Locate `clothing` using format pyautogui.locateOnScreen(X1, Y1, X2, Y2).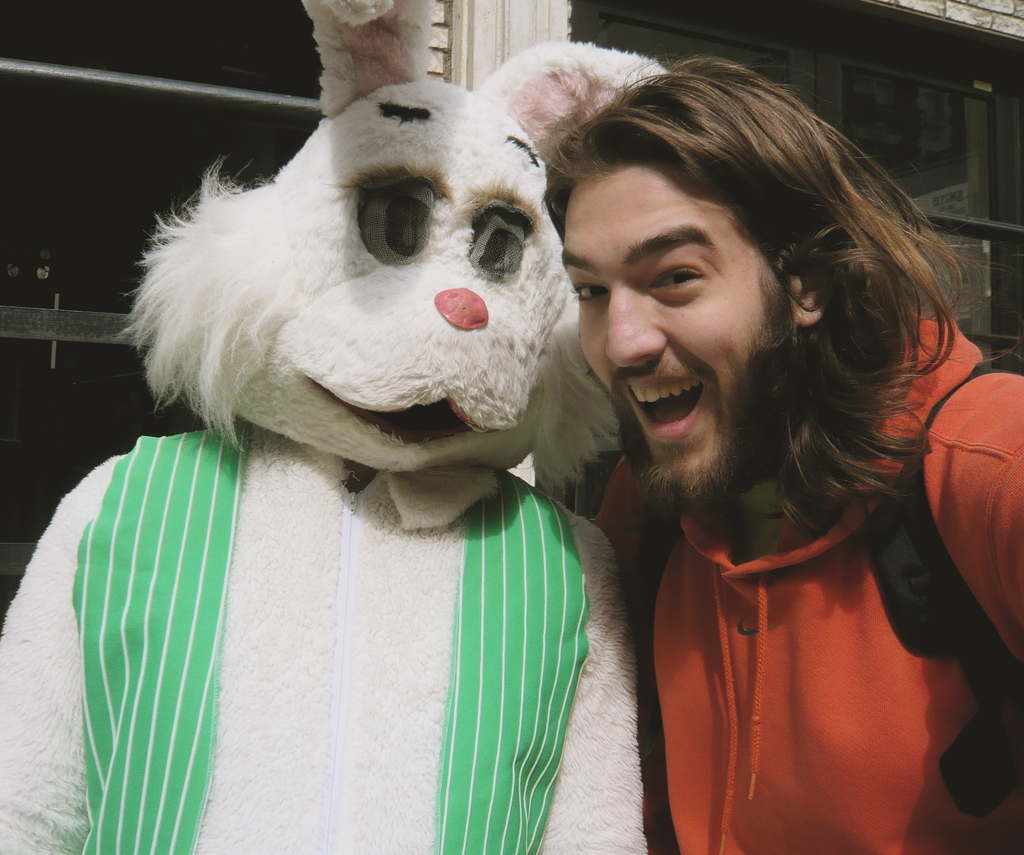
pyautogui.locateOnScreen(577, 348, 998, 849).
